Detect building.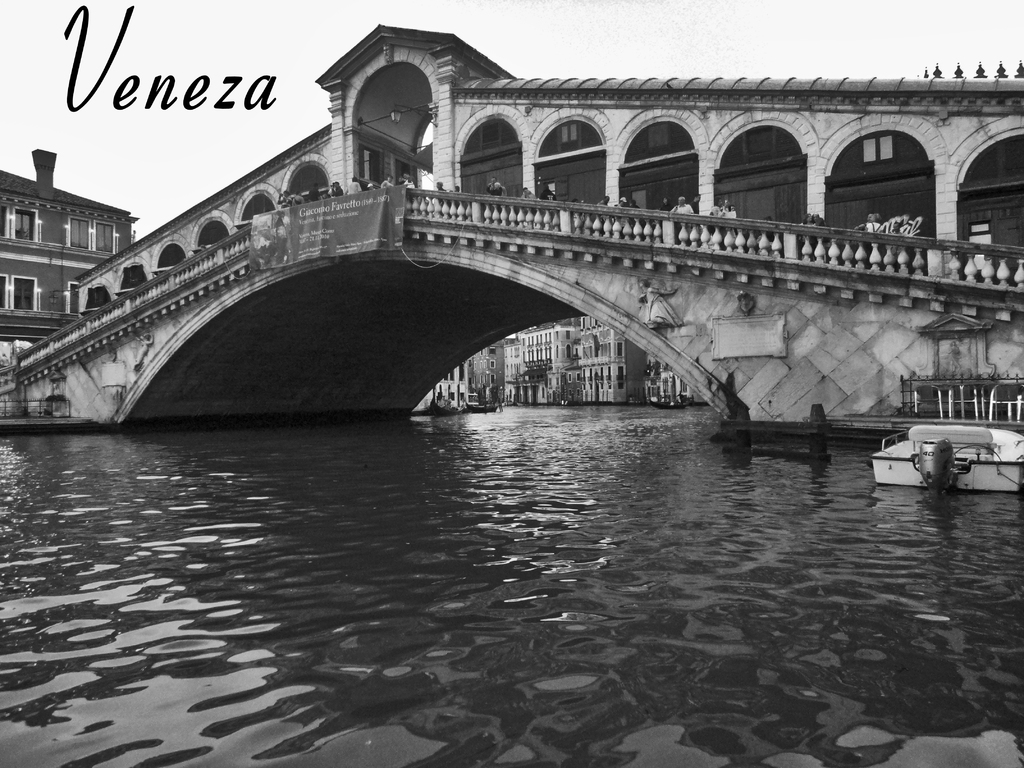
Detected at [left=499, top=315, right=703, bottom=404].
